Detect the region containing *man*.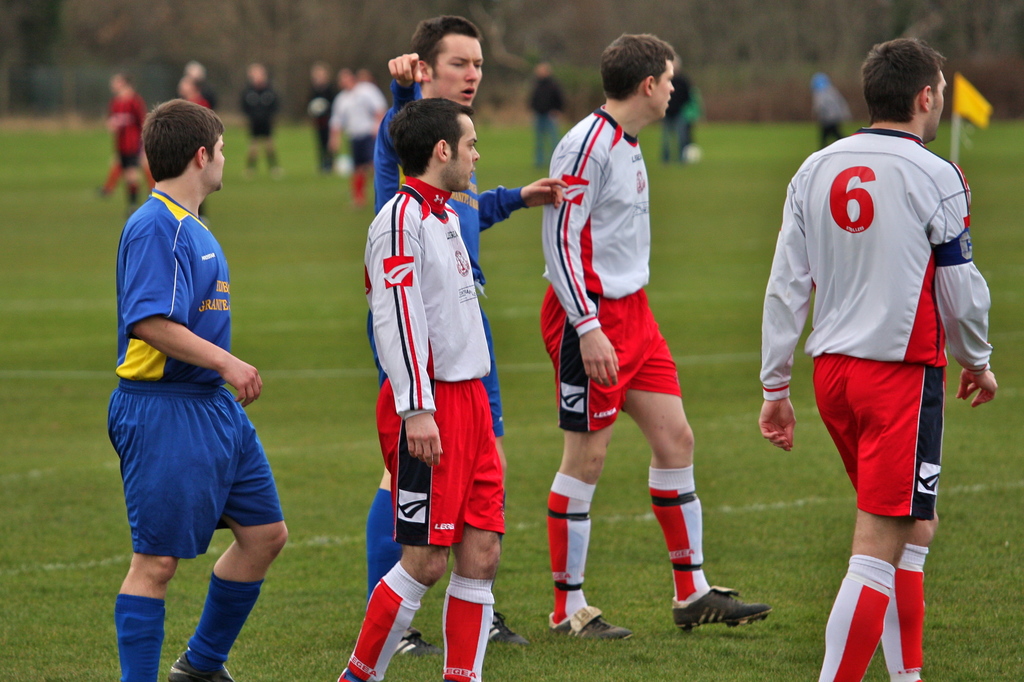
<bbox>236, 61, 289, 180</bbox>.
